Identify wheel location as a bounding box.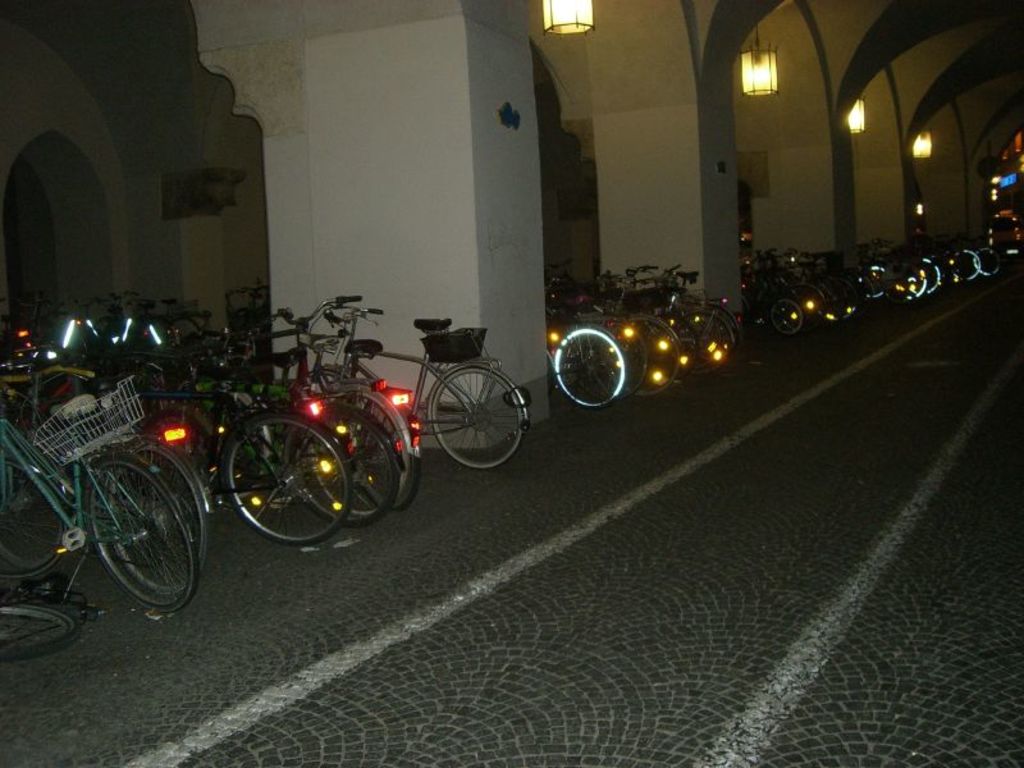
{"x1": 791, "y1": 283, "x2": 827, "y2": 328}.
